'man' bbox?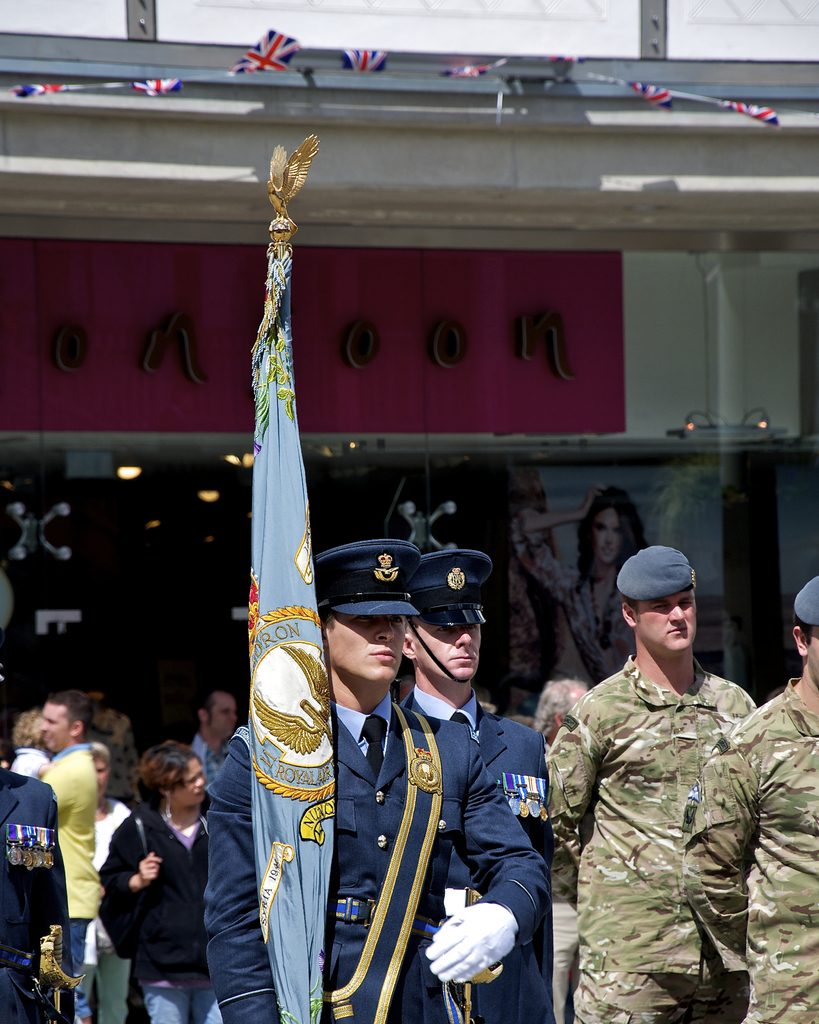
(left=535, top=678, right=594, bottom=1023)
